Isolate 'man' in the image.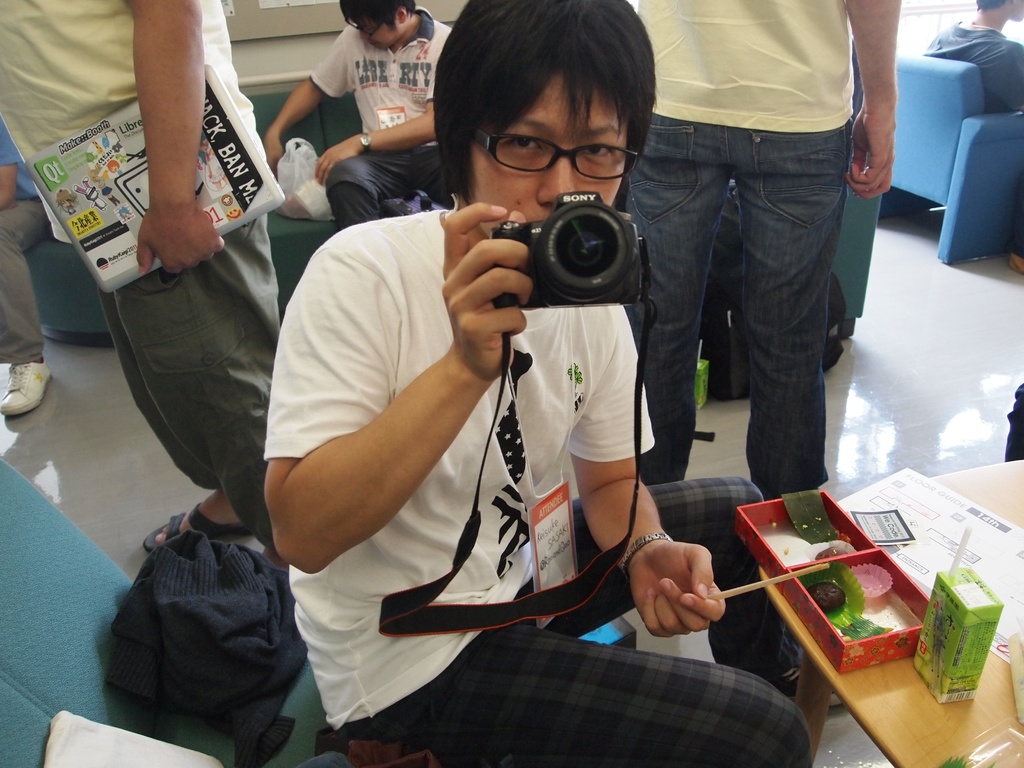
Isolated region: x1=251 y1=3 x2=840 y2=740.
